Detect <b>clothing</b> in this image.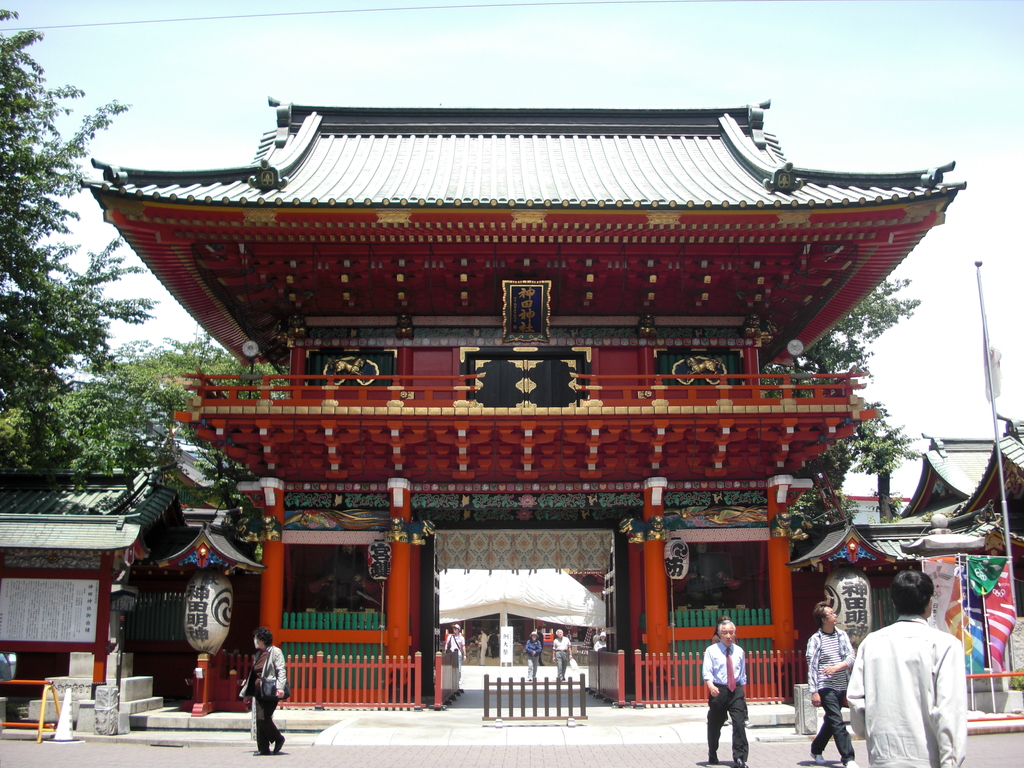
Detection: 806, 626, 858, 762.
